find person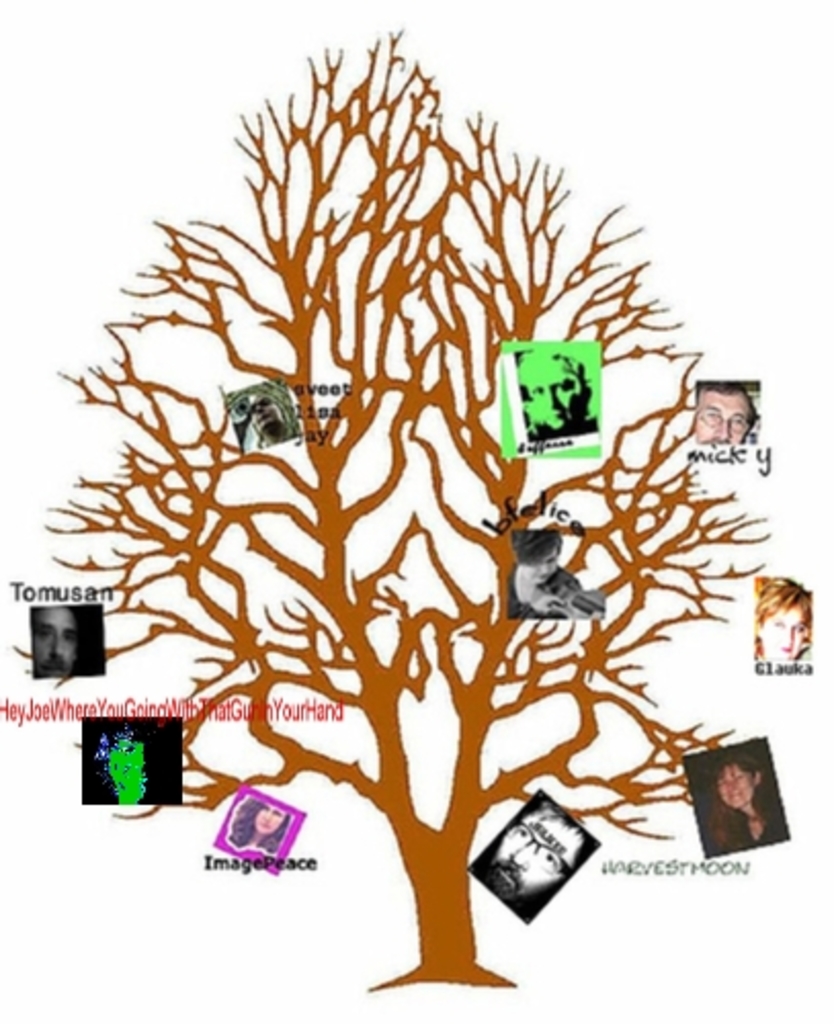
bbox=(31, 606, 78, 678)
